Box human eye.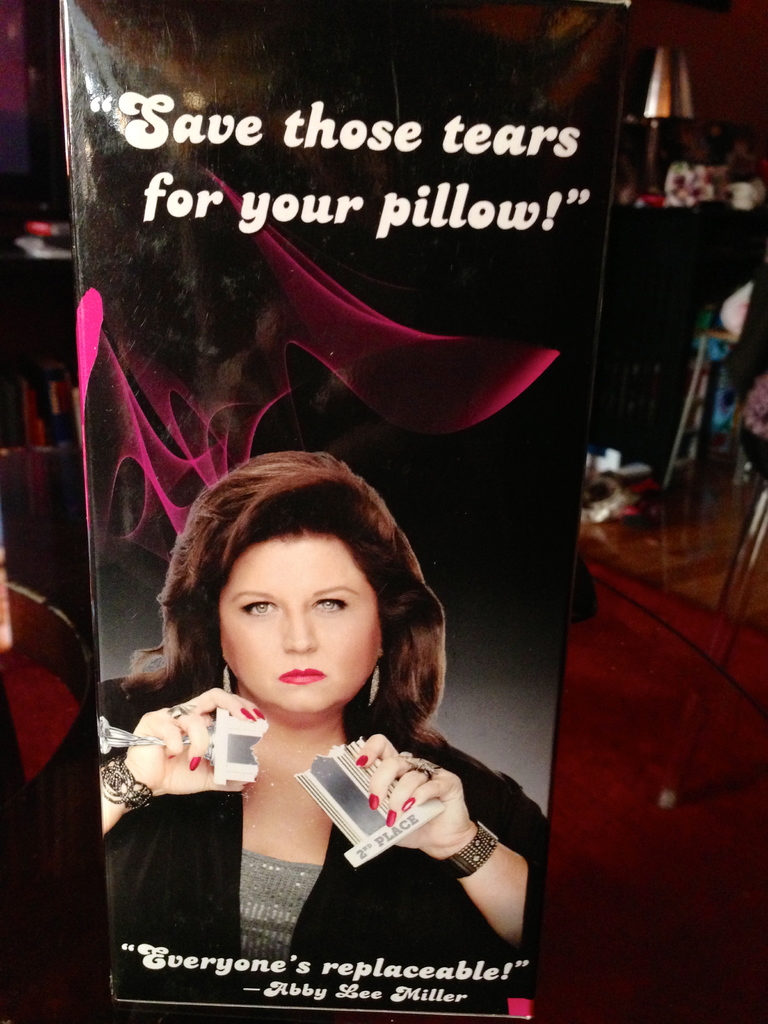
box(238, 597, 278, 618).
